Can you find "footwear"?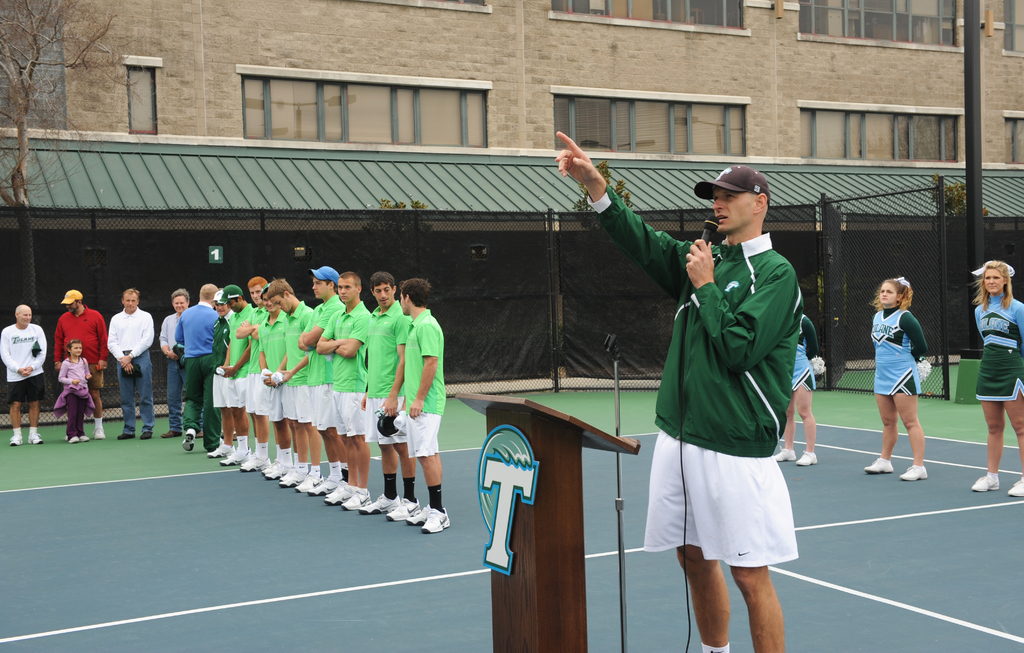
Yes, bounding box: <box>278,470,291,481</box>.
